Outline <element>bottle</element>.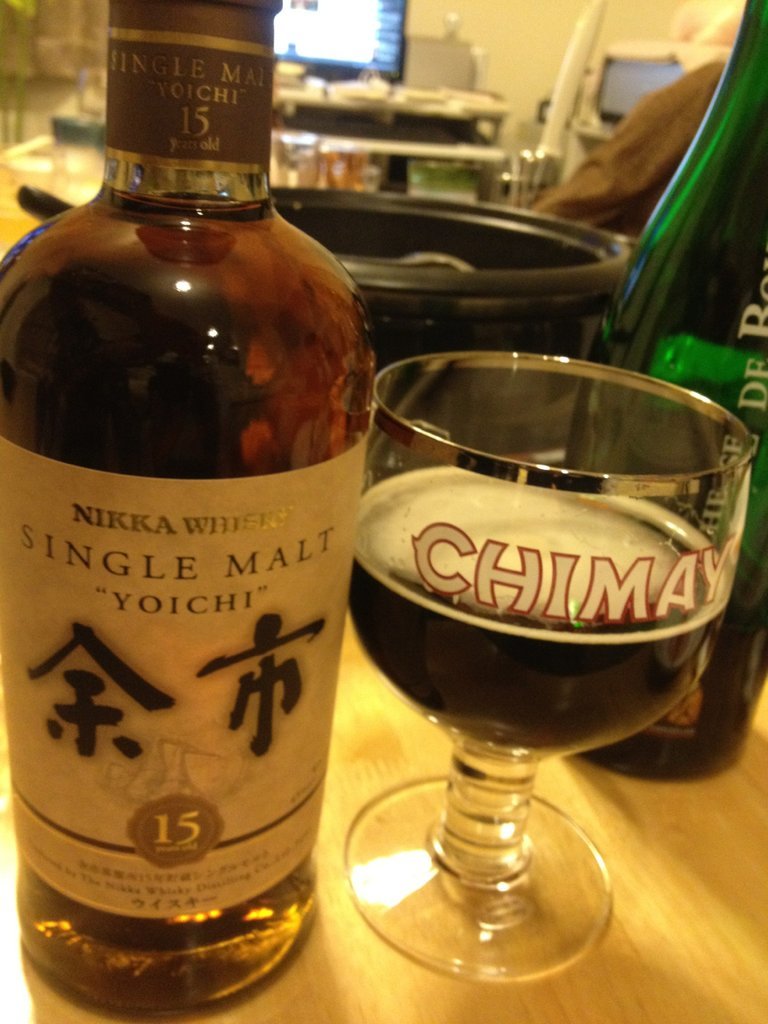
Outline: Rect(0, 0, 378, 1016).
